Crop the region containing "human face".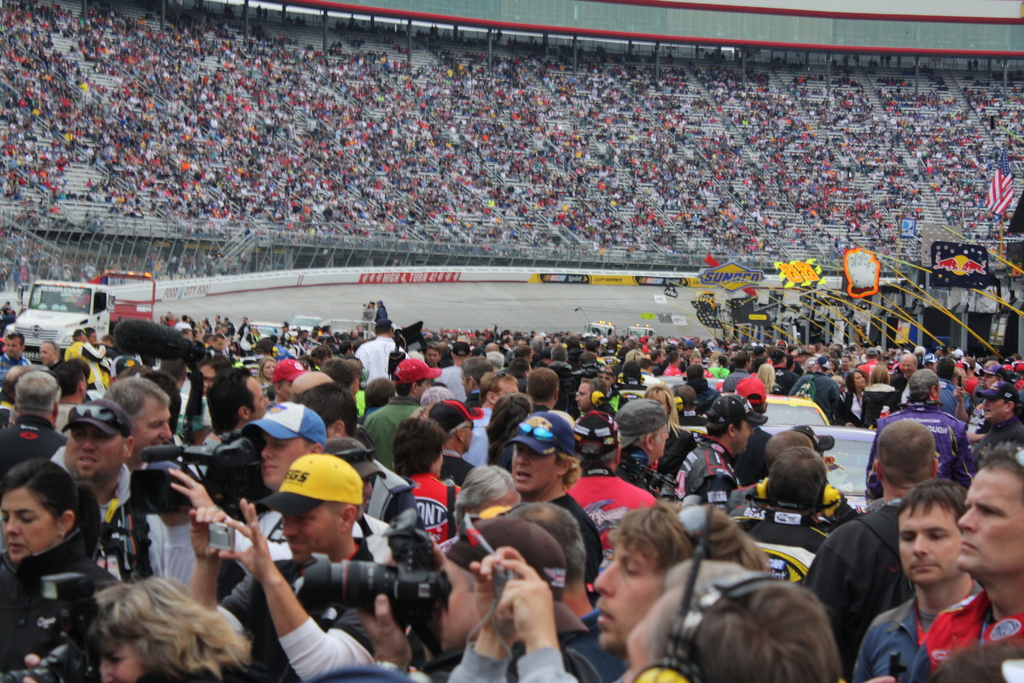
Crop region: BBox(598, 372, 613, 387).
